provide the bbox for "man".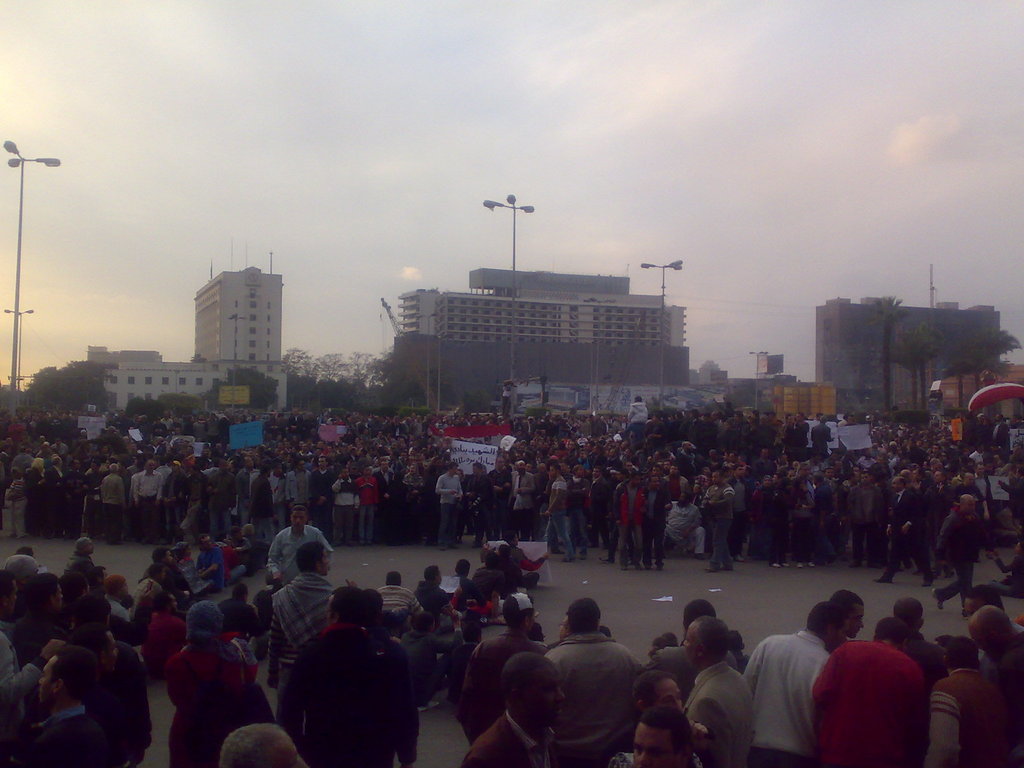
region(968, 598, 1022, 697).
